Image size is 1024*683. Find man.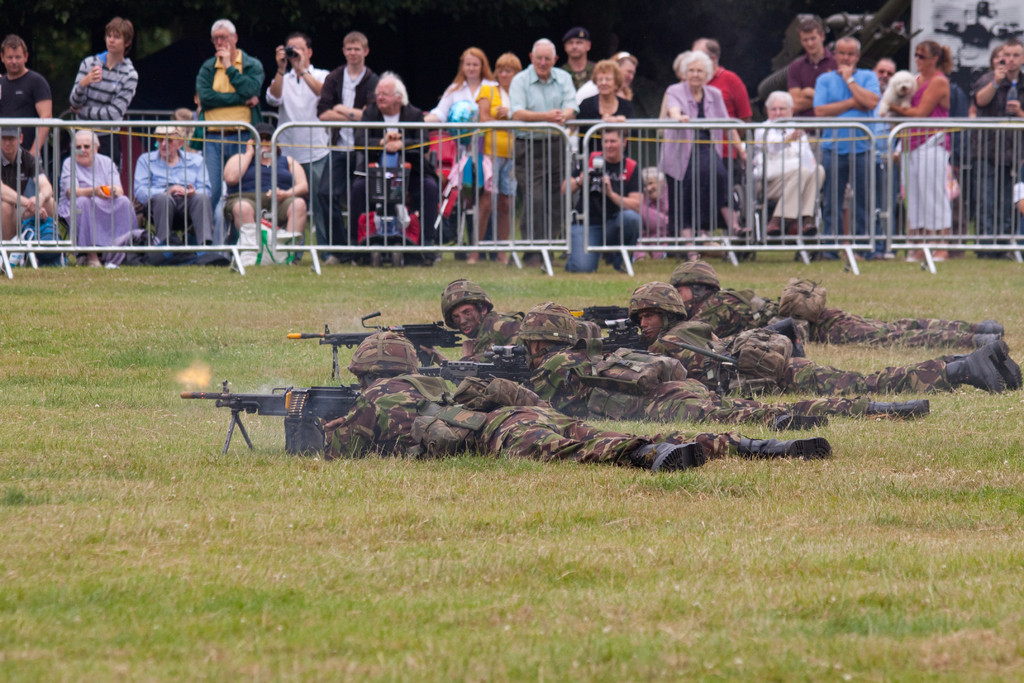
(323,329,835,475).
